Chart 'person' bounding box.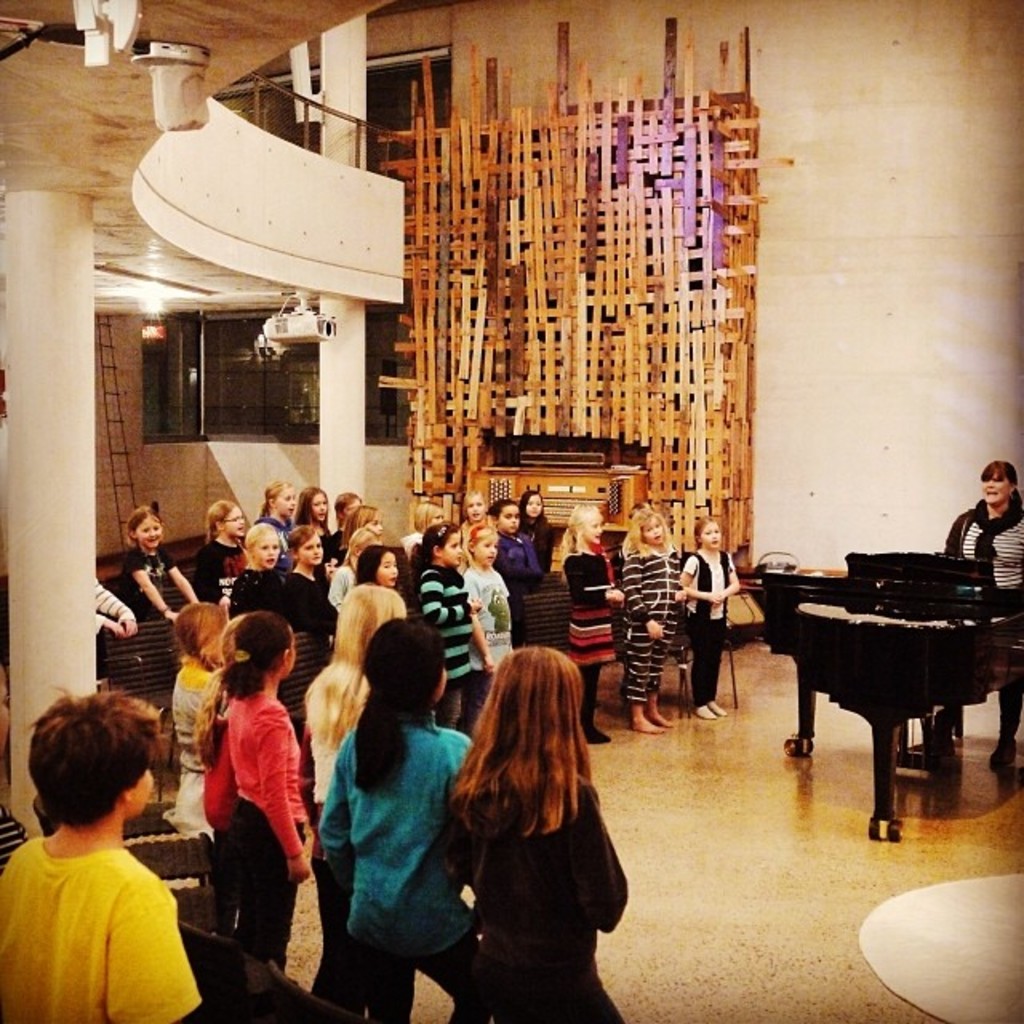
Charted: pyautogui.locateOnScreen(83, 570, 147, 670).
